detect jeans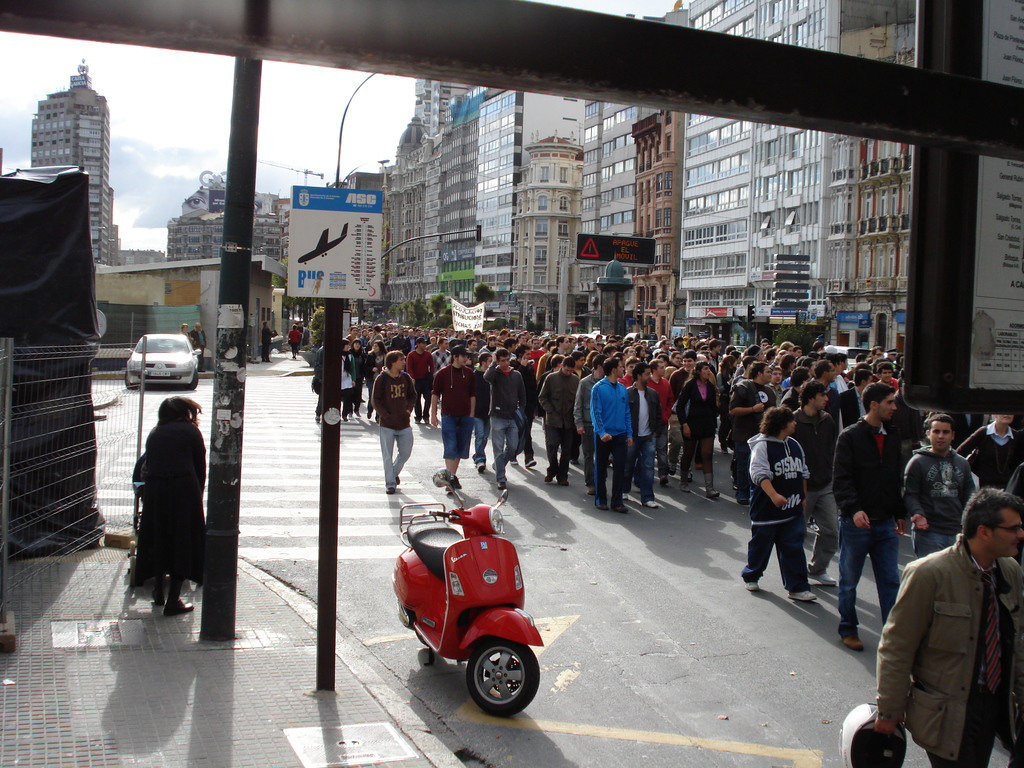
pyautogui.locateOnScreen(474, 420, 490, 461)
